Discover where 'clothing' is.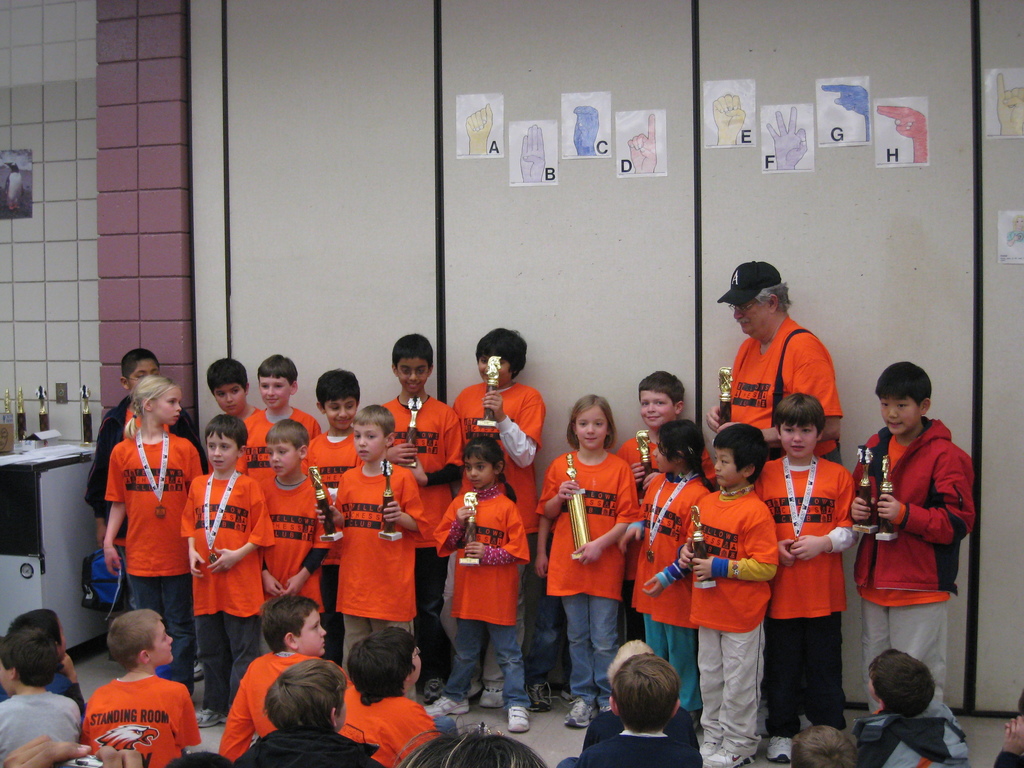
Discovered at [221, 655, 348, 767].
